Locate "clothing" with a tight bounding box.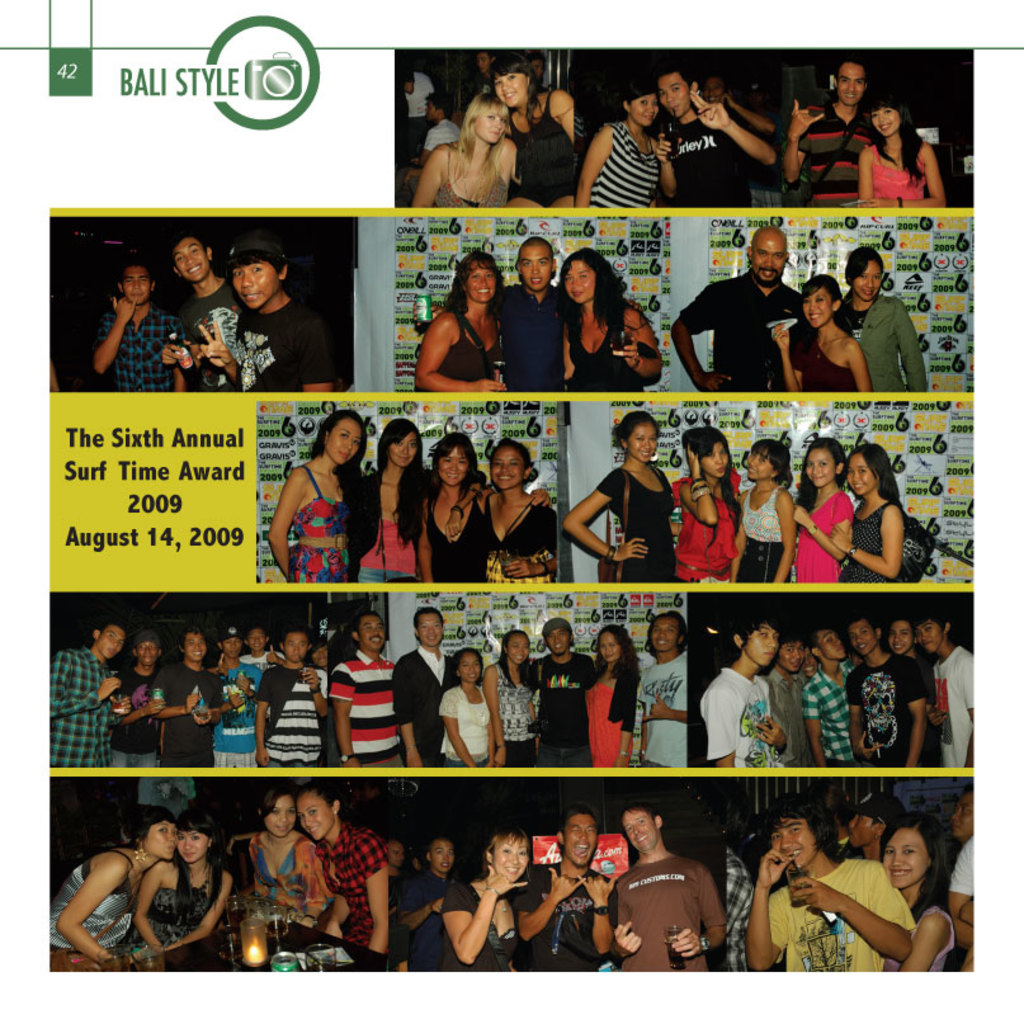
<bbox>596, 464, 675, 582</bbox>.
